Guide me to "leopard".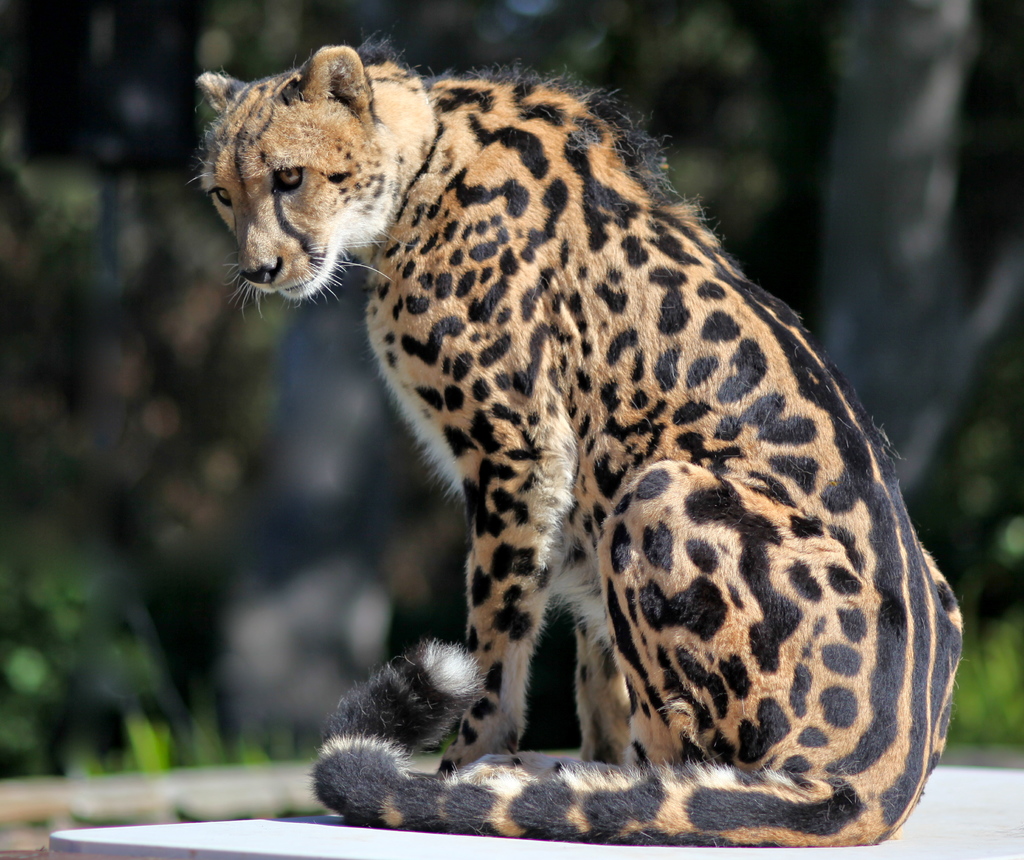
Guidance: (188, 30, 963, 842).
